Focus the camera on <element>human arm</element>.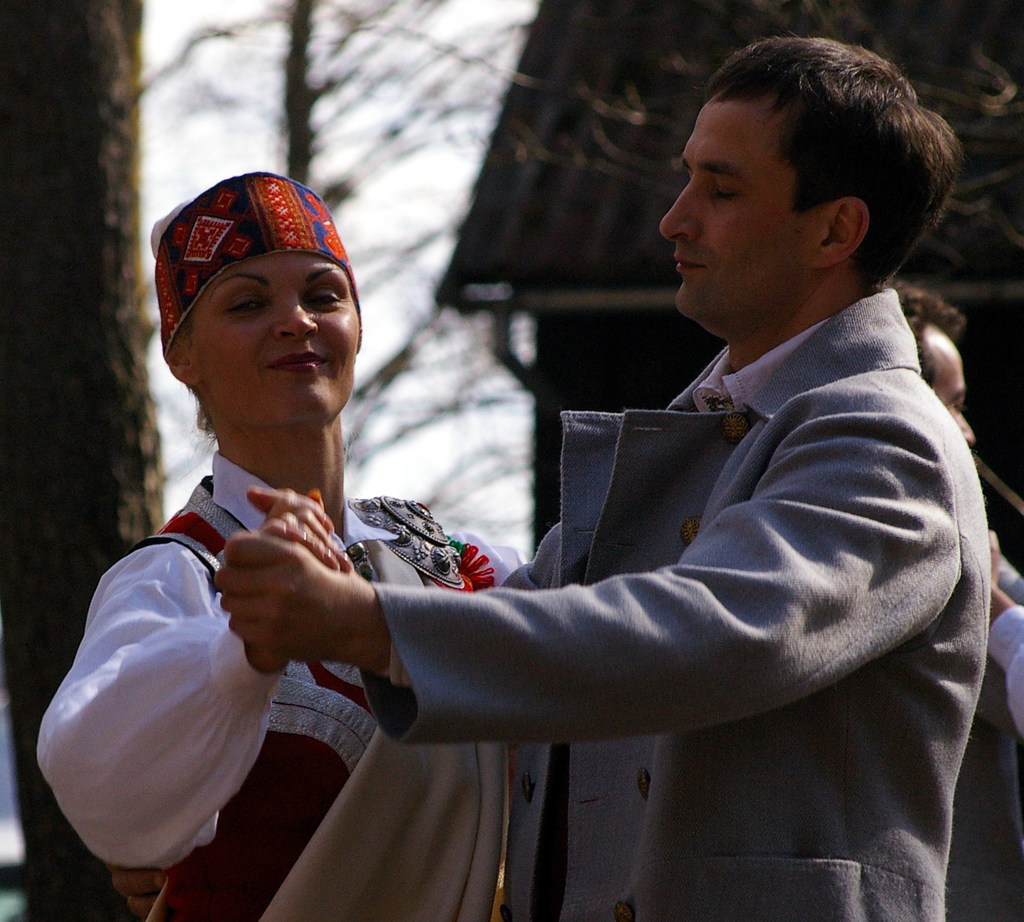
Focus region: bbox(275, 404, 924, 792).
